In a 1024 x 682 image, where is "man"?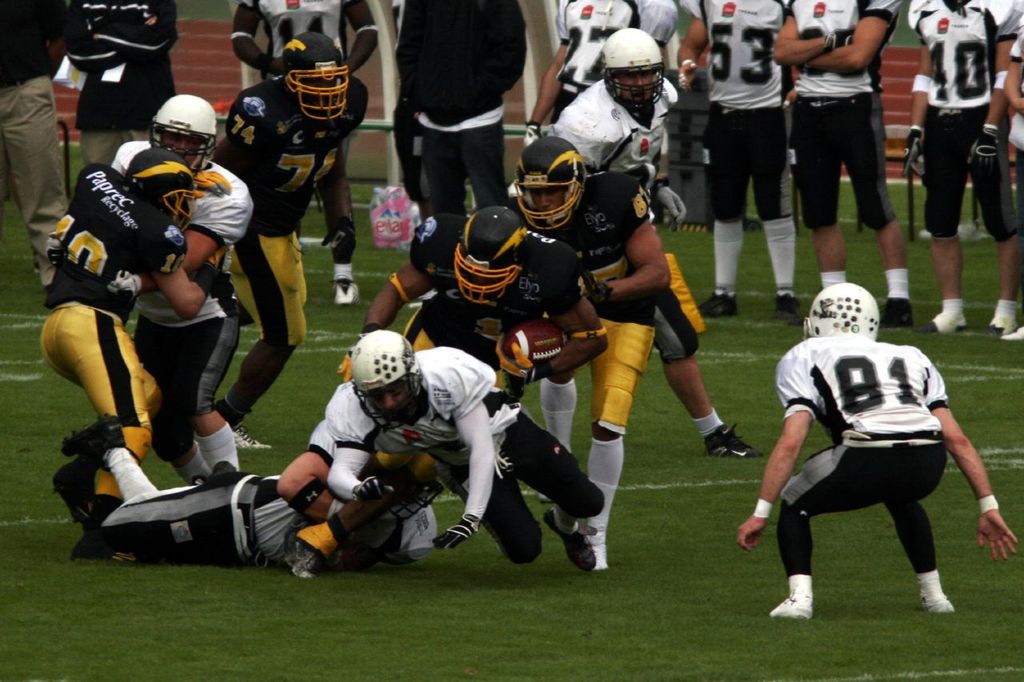
BBox(1007, 11, 1023, 345).
